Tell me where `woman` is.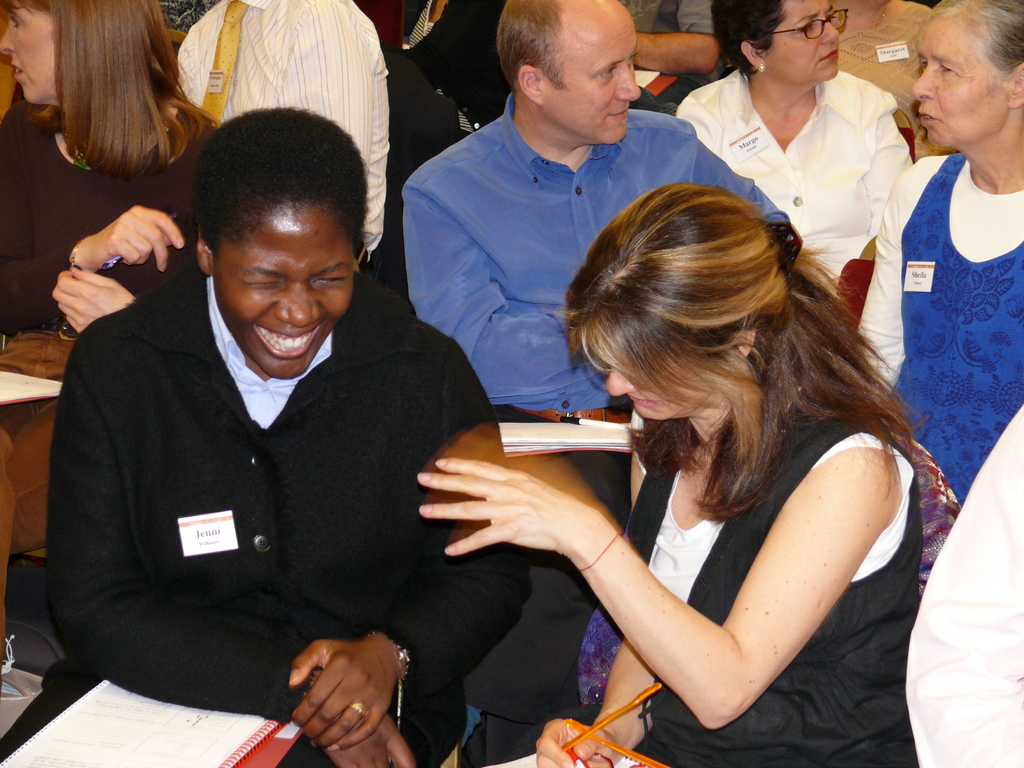
`woman` is at [676, 0, 911, 289].
